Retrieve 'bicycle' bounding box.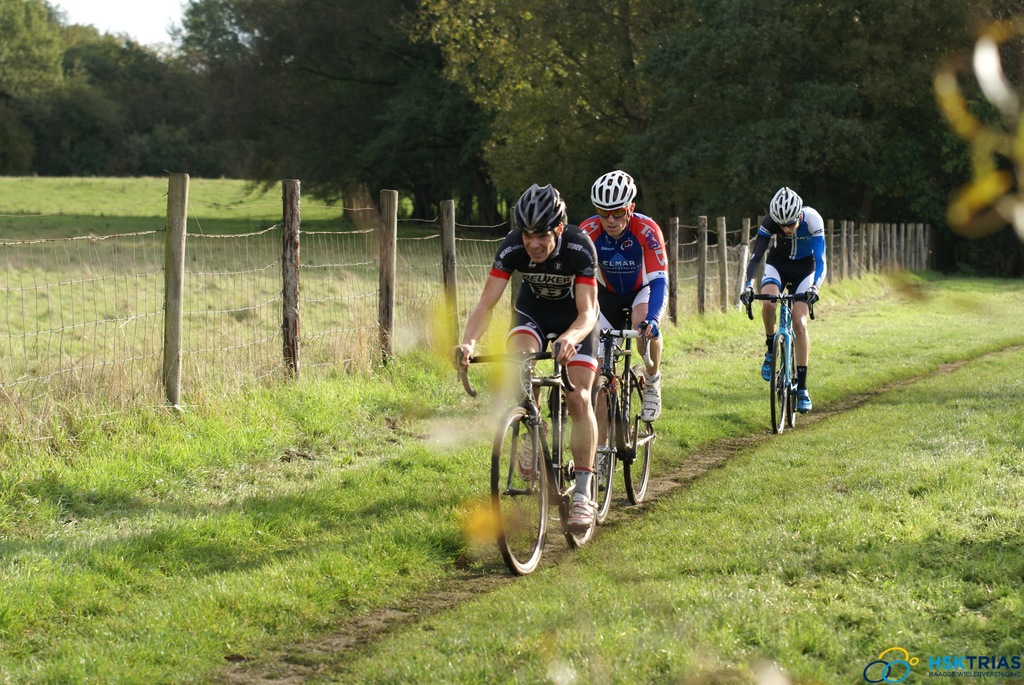
Bounding box: left=458, top=343, right=618, bottom=574.
